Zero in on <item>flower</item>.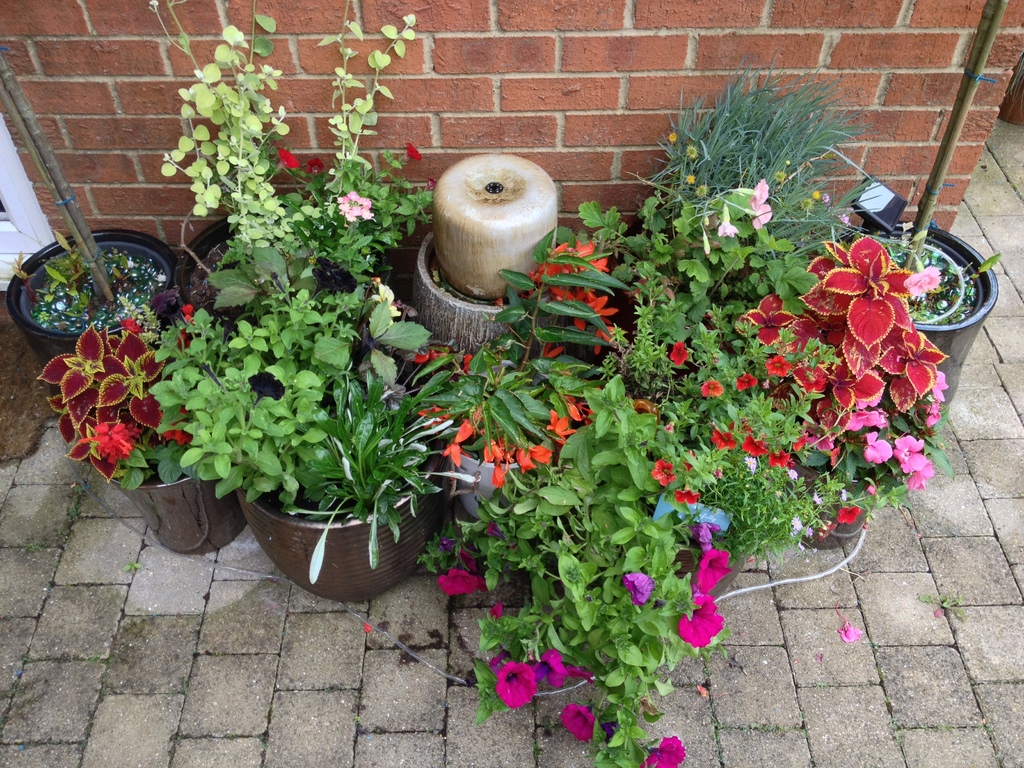
Zeroed in: 893/435/923/475.
